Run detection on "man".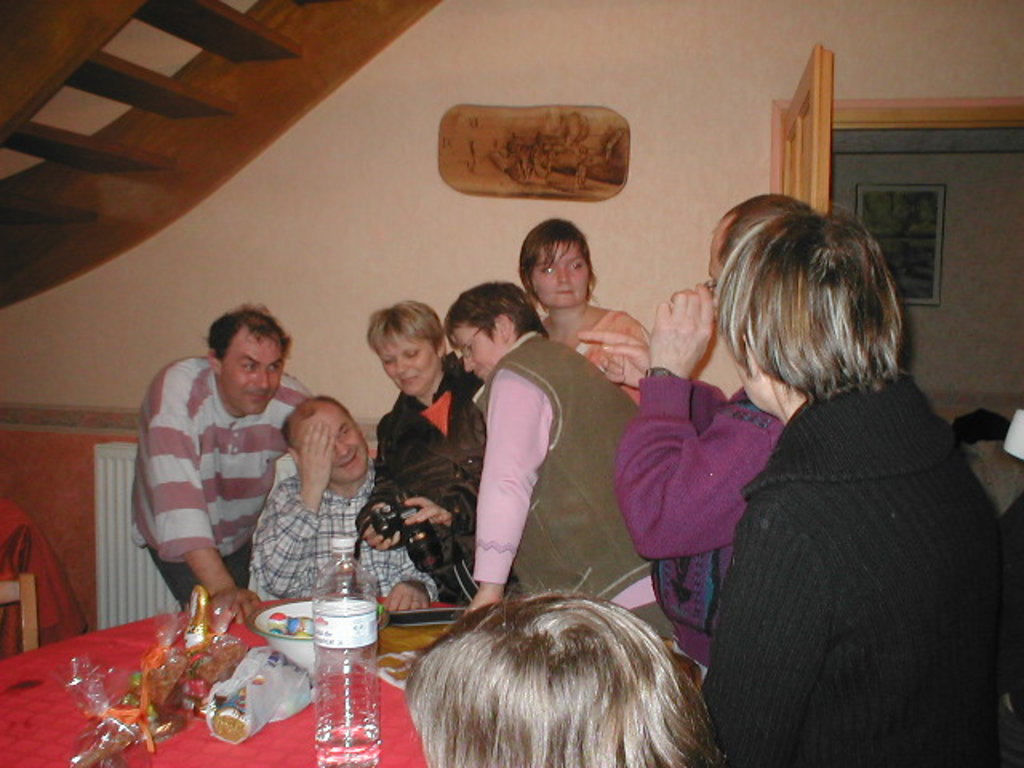
Result: detection(618, 189, 829, 664).
